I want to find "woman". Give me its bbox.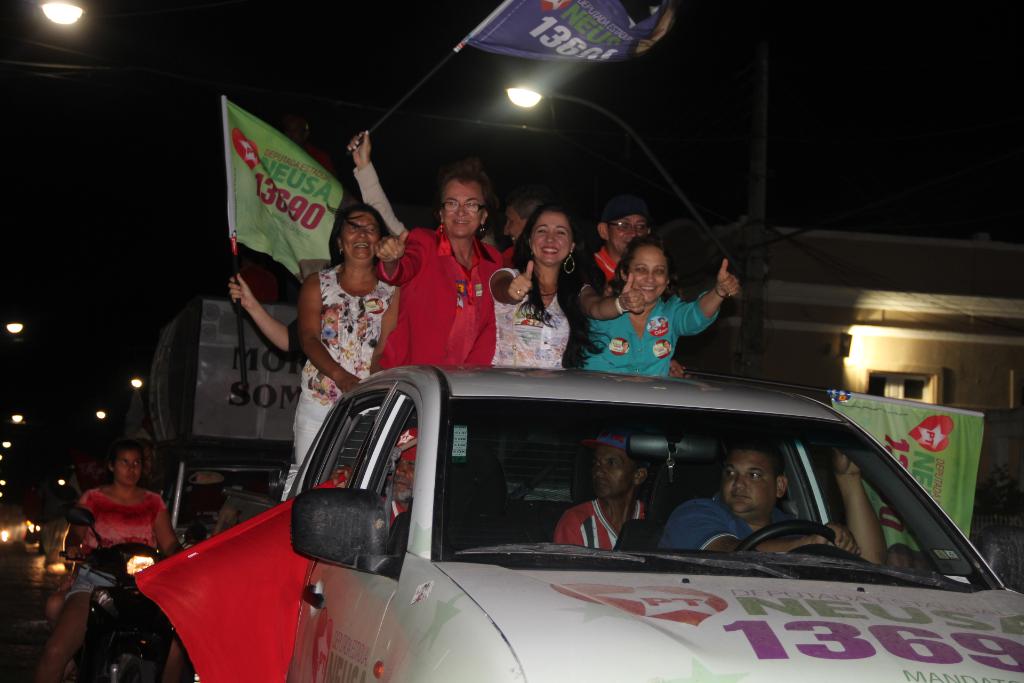
490:200:594:370.
